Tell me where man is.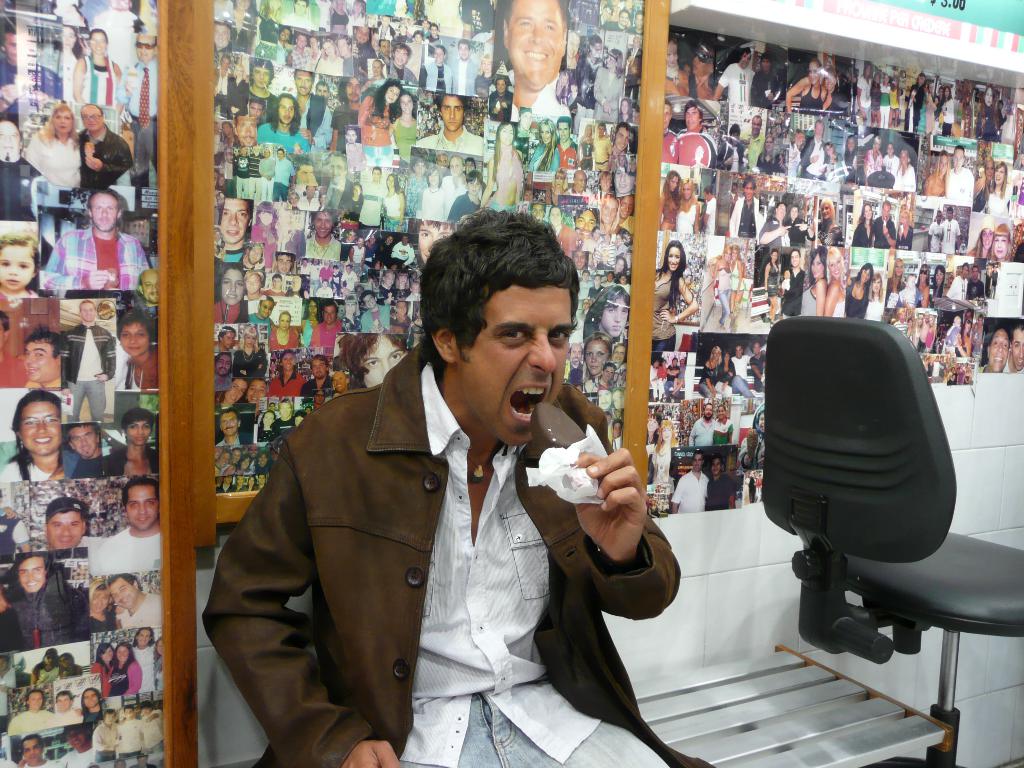
man is at detection(0, 550, 91, 650).
